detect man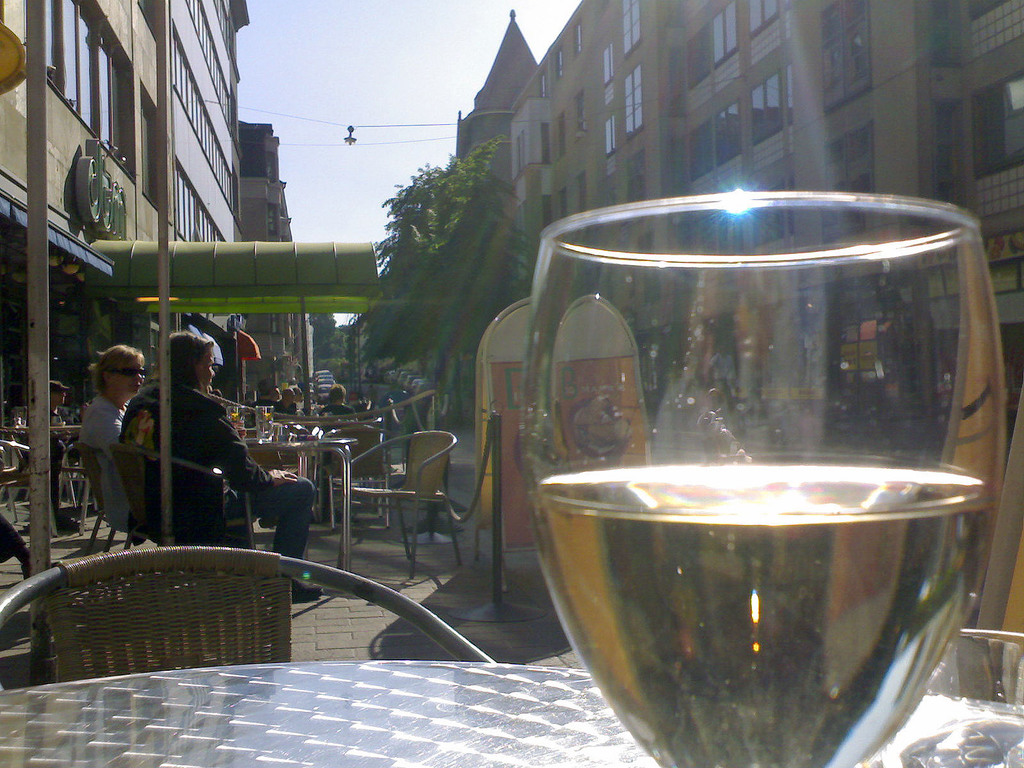
319/378/356/426
